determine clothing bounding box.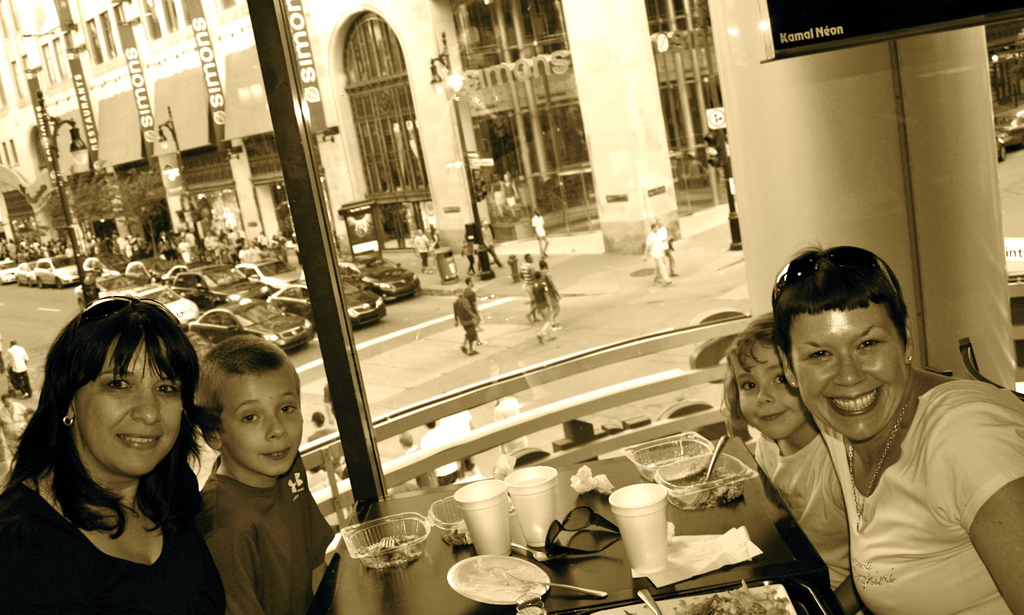
Determined: (311, 427, 333, 438).
